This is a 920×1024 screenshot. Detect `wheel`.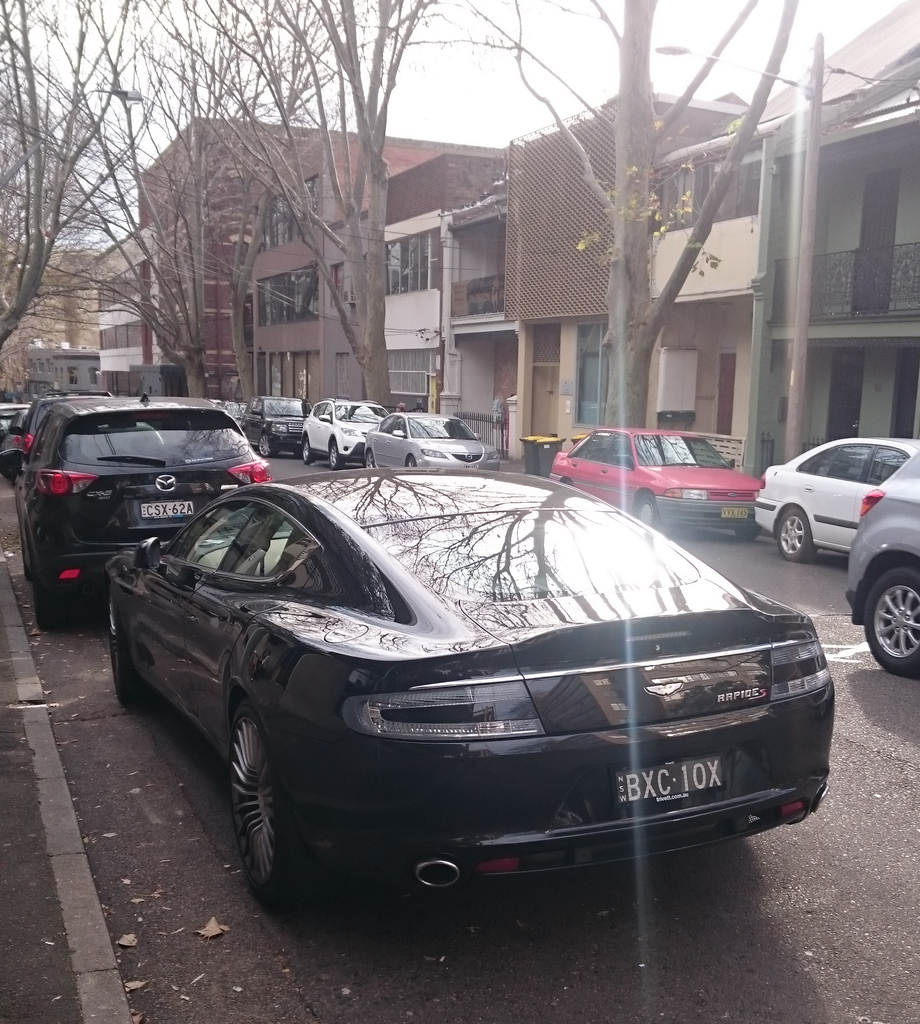
pyautogui.locateOnScreen(211, 717, 335, 934).
